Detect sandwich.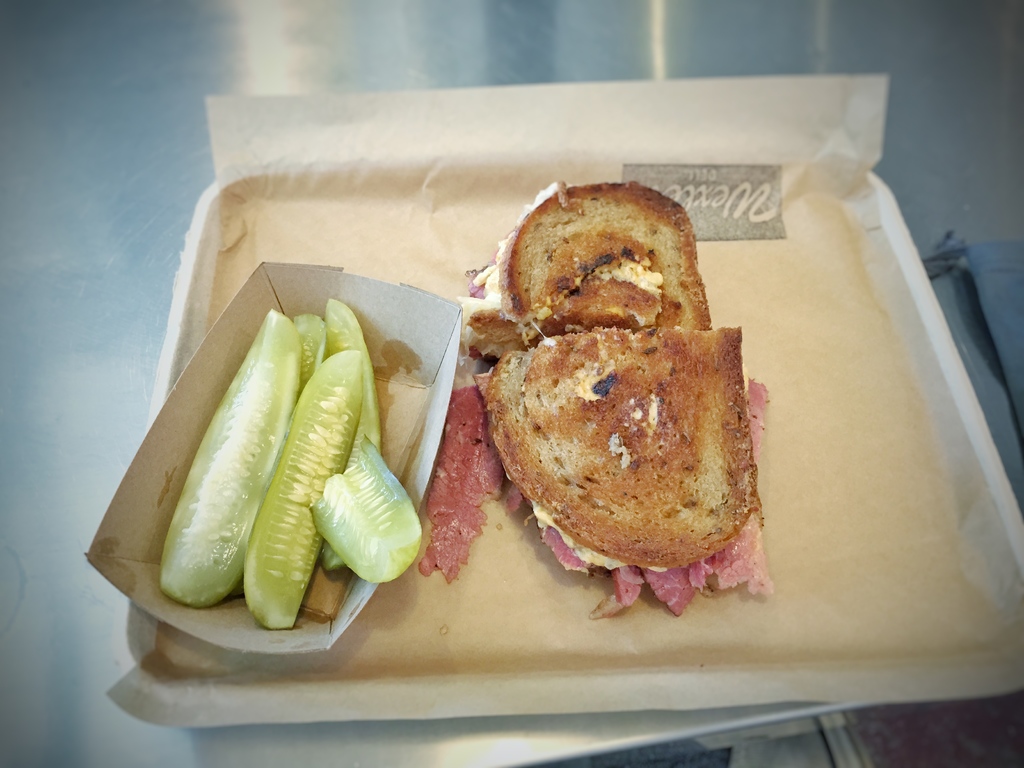
Detected at locate(463, 172, 774, 614).
